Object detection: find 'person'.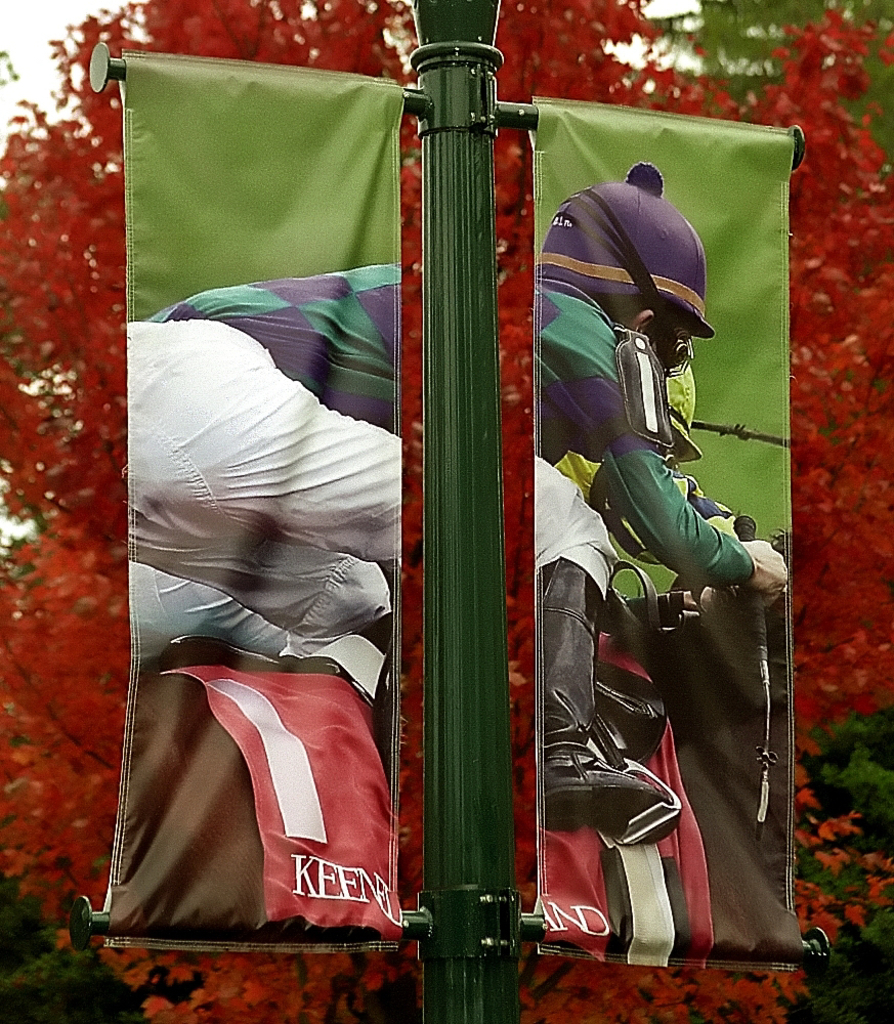
<bbox>529, 144, 791, 841</bbox>.
